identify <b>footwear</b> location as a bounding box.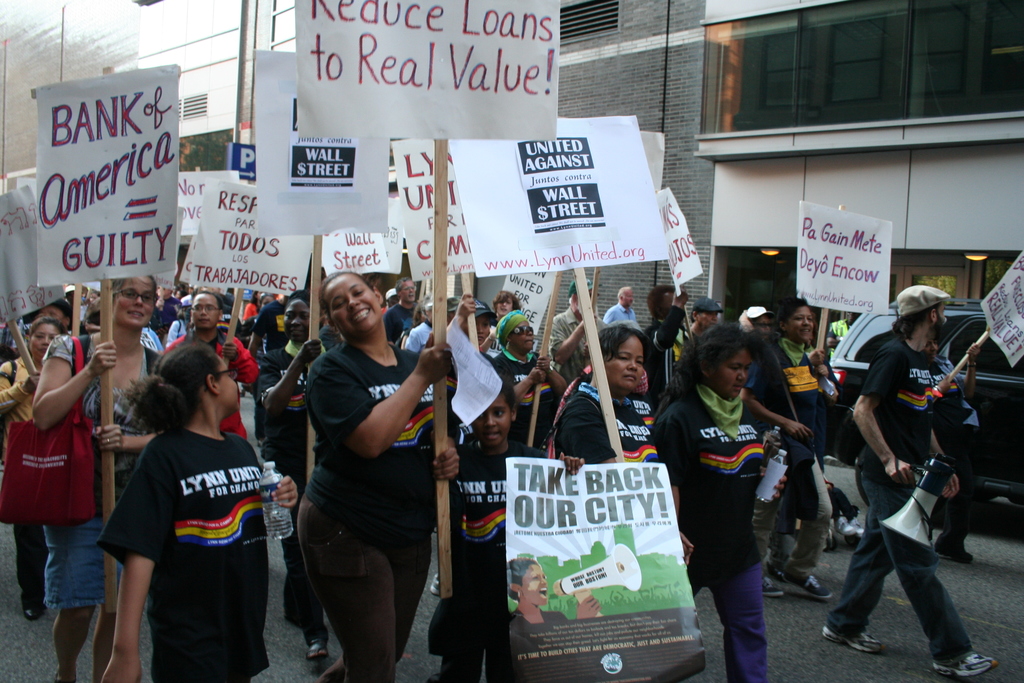
761:581:788:604.
